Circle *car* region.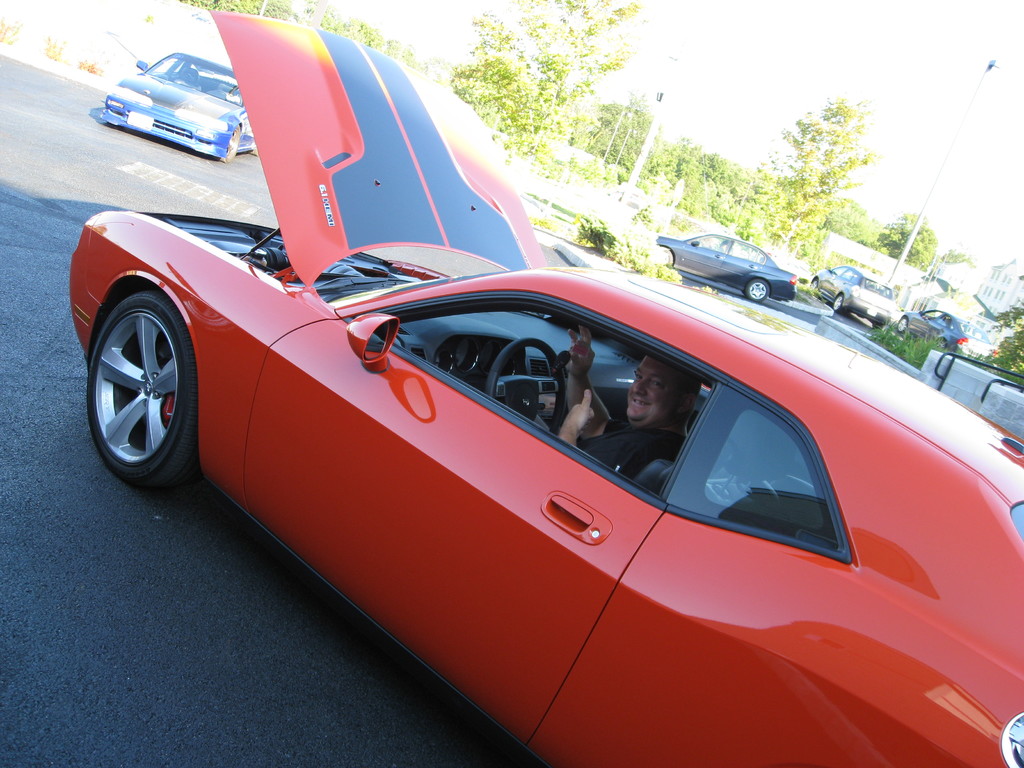
Region: left=655, top=228, right=800, bottom=298.
